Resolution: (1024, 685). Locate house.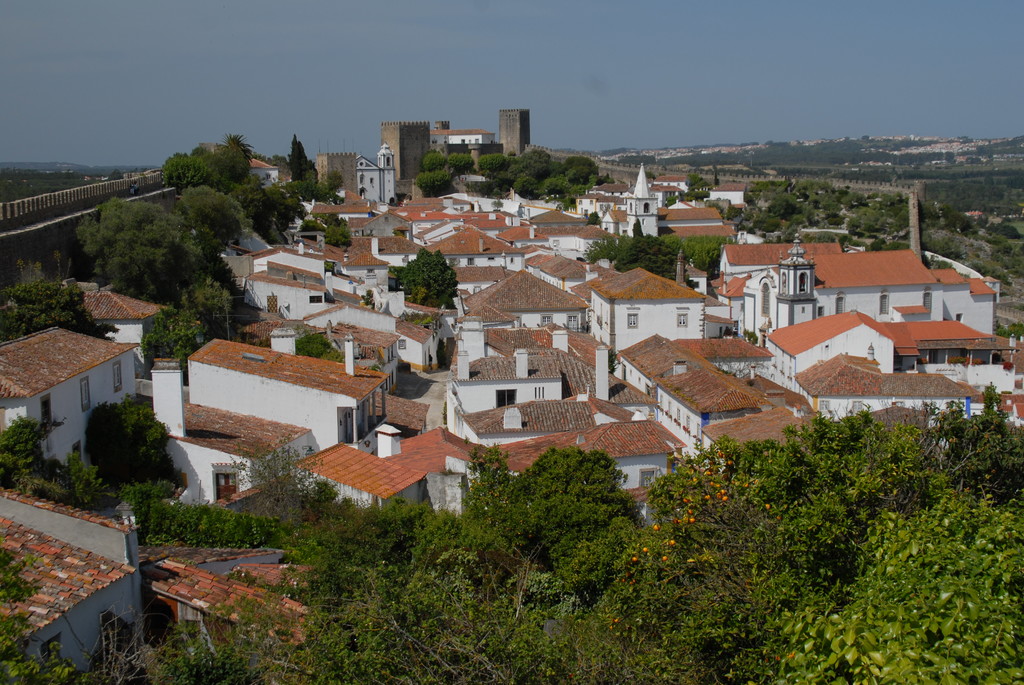
x1=0, y1=308, x2=152, y2=467.
